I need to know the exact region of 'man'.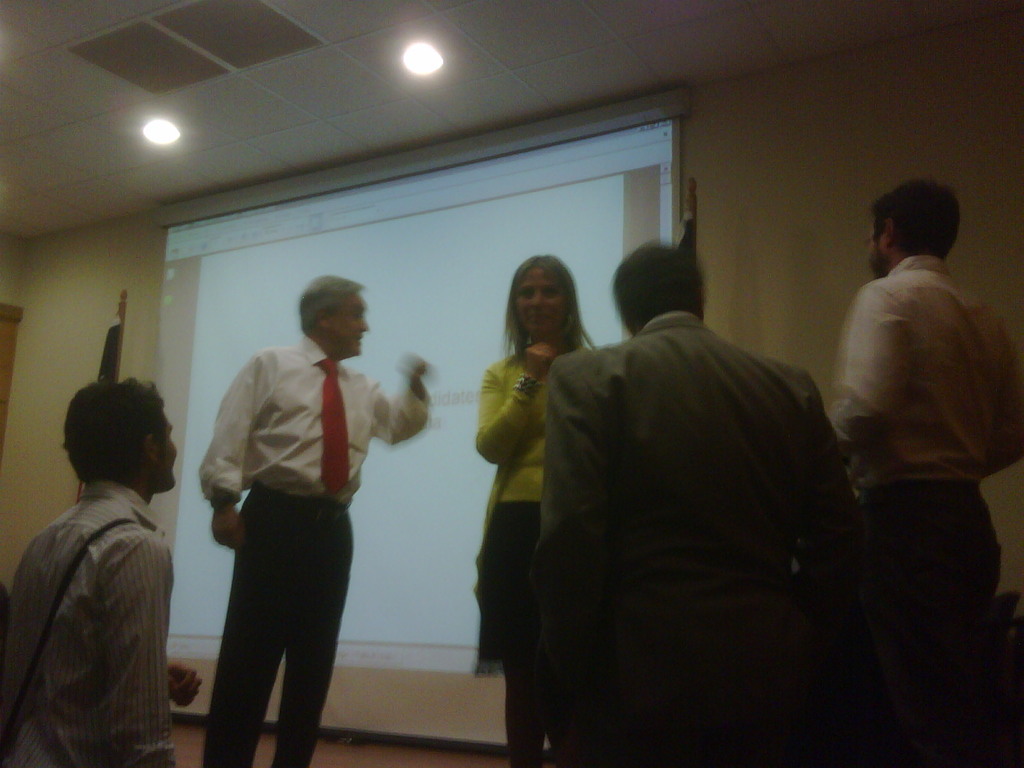
Region: <box>538,240,845,767</box>.
